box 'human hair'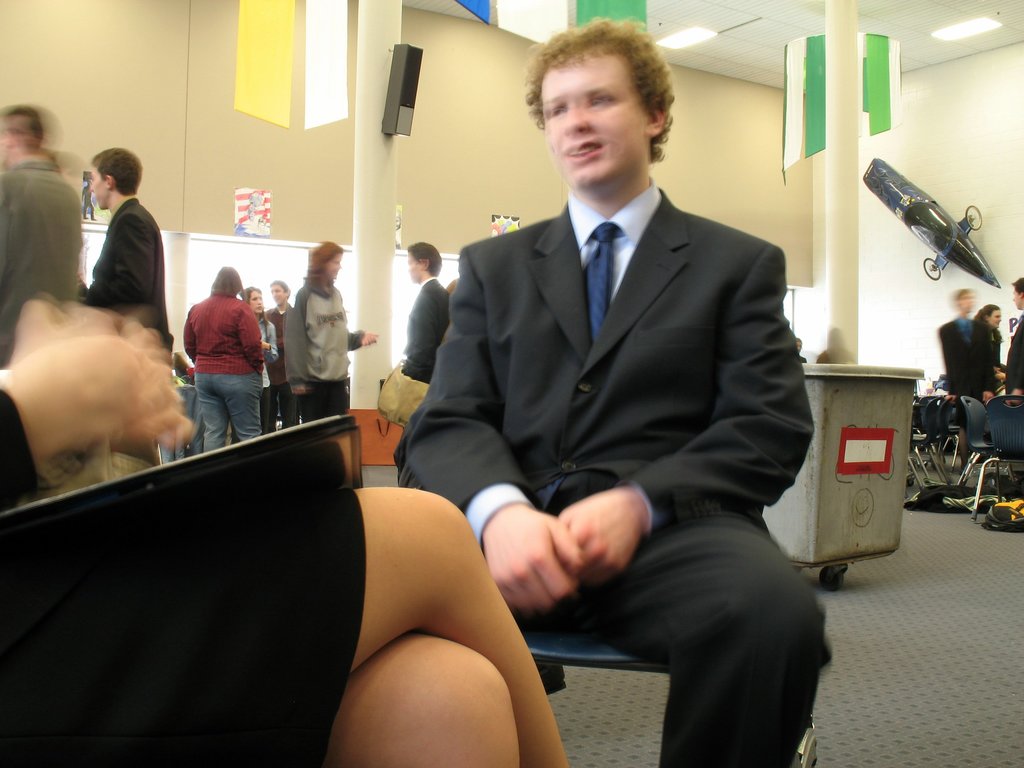
bbox=(268, 279, 291, 296)
